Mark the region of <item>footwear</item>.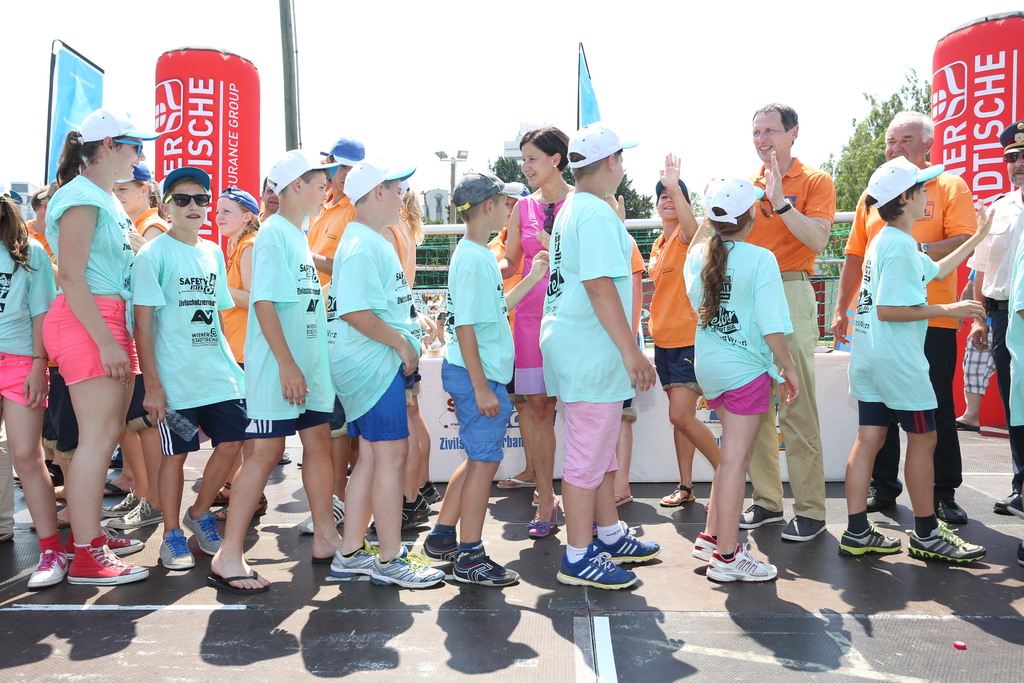
Region: 1007:497:1023:518.
